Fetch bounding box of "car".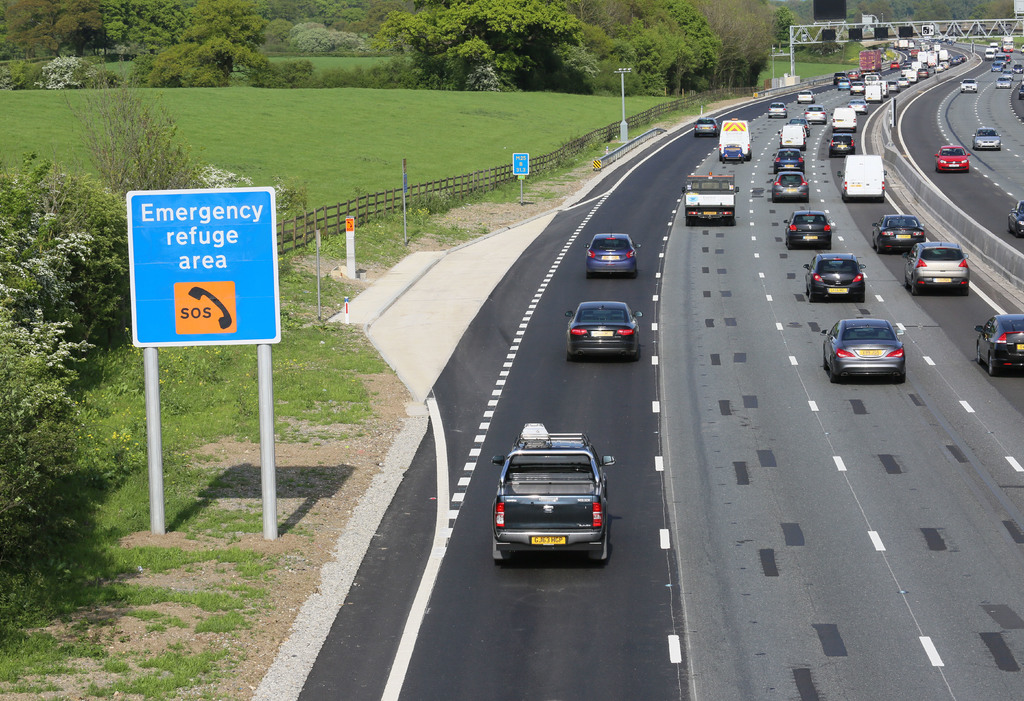
Bbox: <region>934, 143, 971, 173</region>.
